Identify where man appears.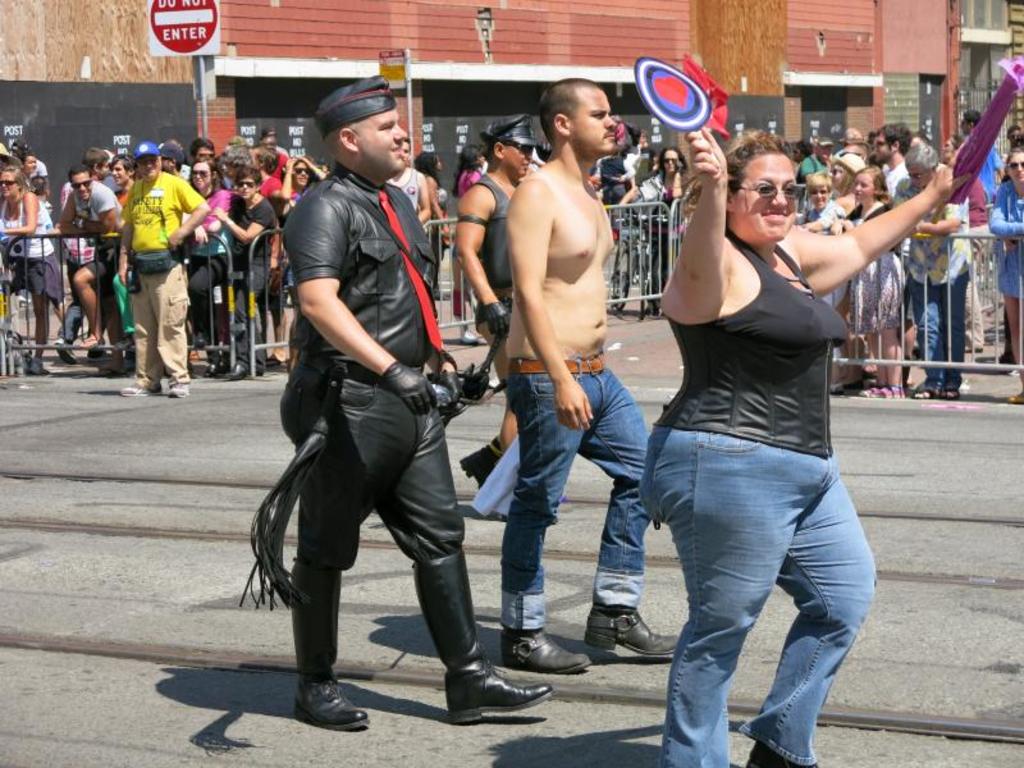
Appears at BBox(800, 131, 836, 187).
